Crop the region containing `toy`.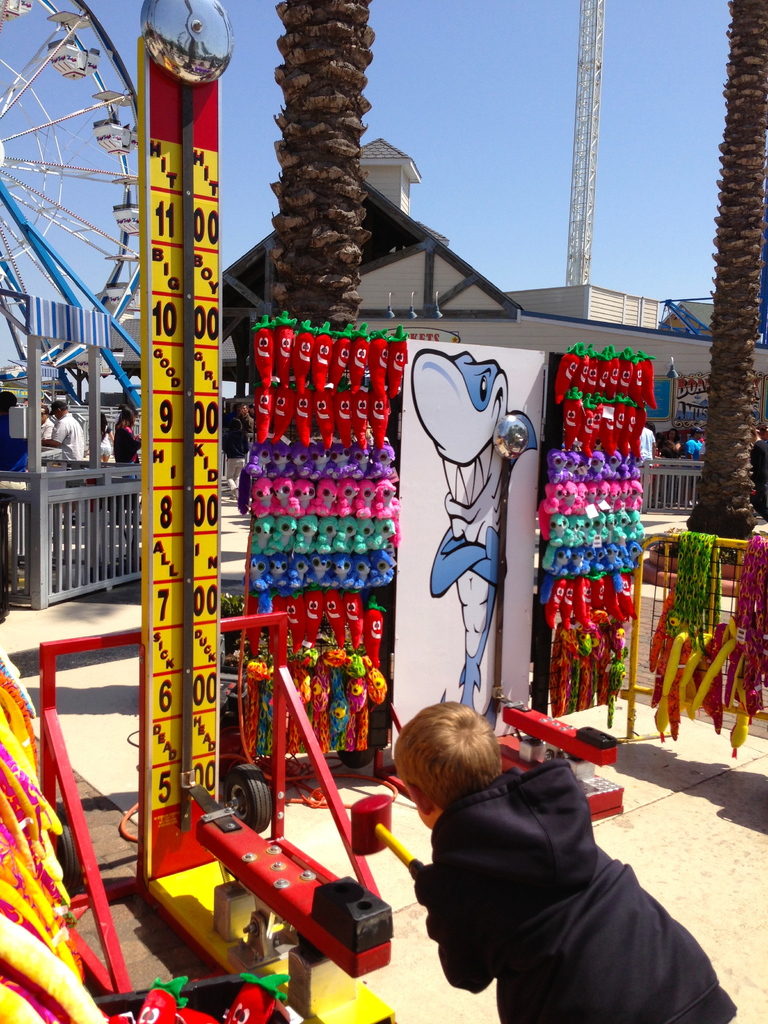
Crop region: {"left": 355, "top": 326, "right": 368, "bottom": 394}.
